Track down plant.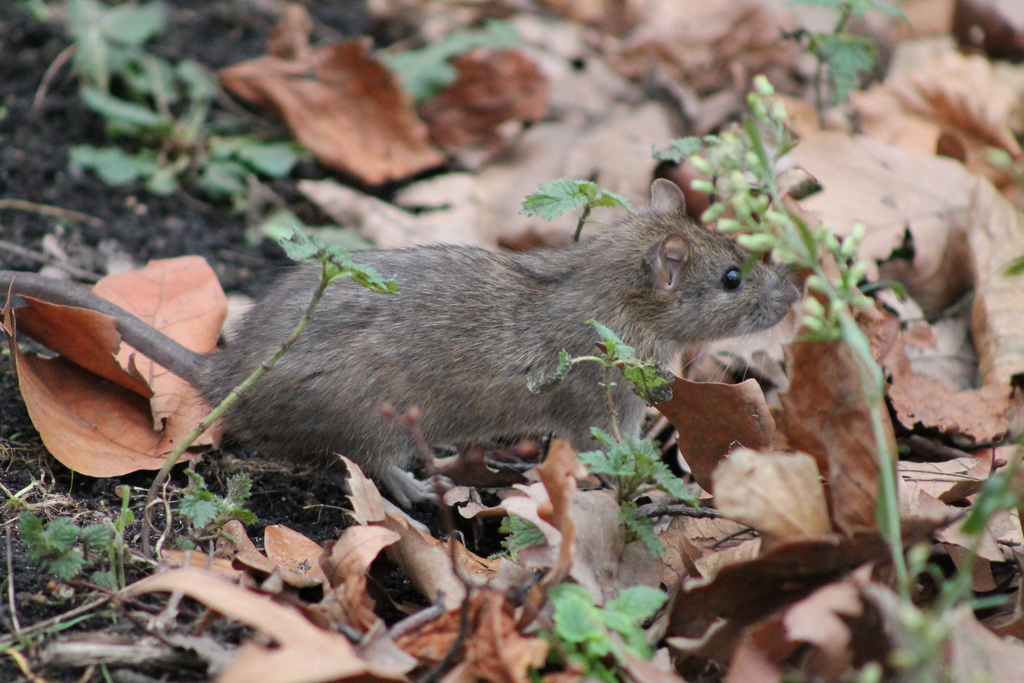
Tracked to locate(644, 69, 1023, 682).
